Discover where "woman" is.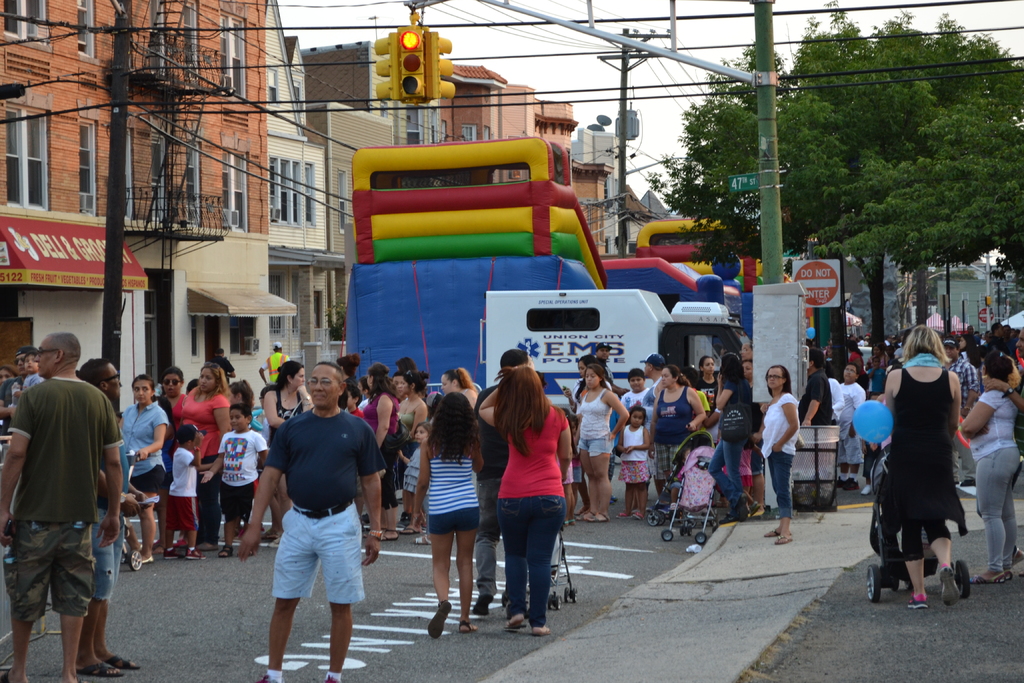
Discovered at (x1=760, y1=363, x2=799, y2=553).
